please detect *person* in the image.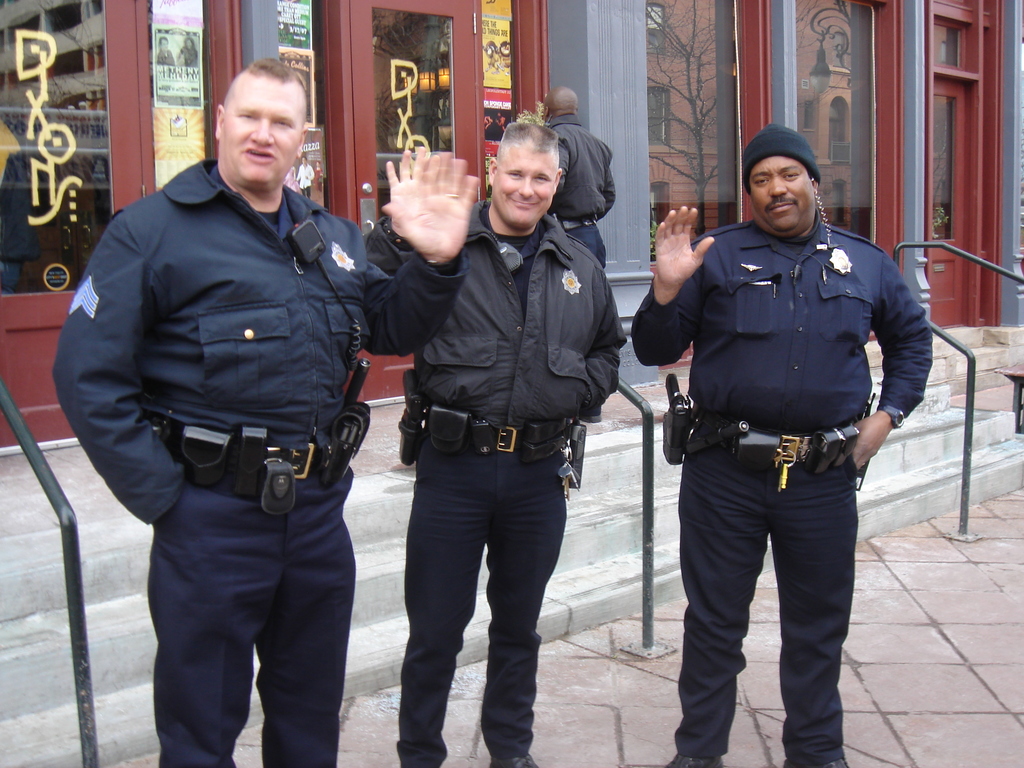
Rect(52, 26, 413, 741).
